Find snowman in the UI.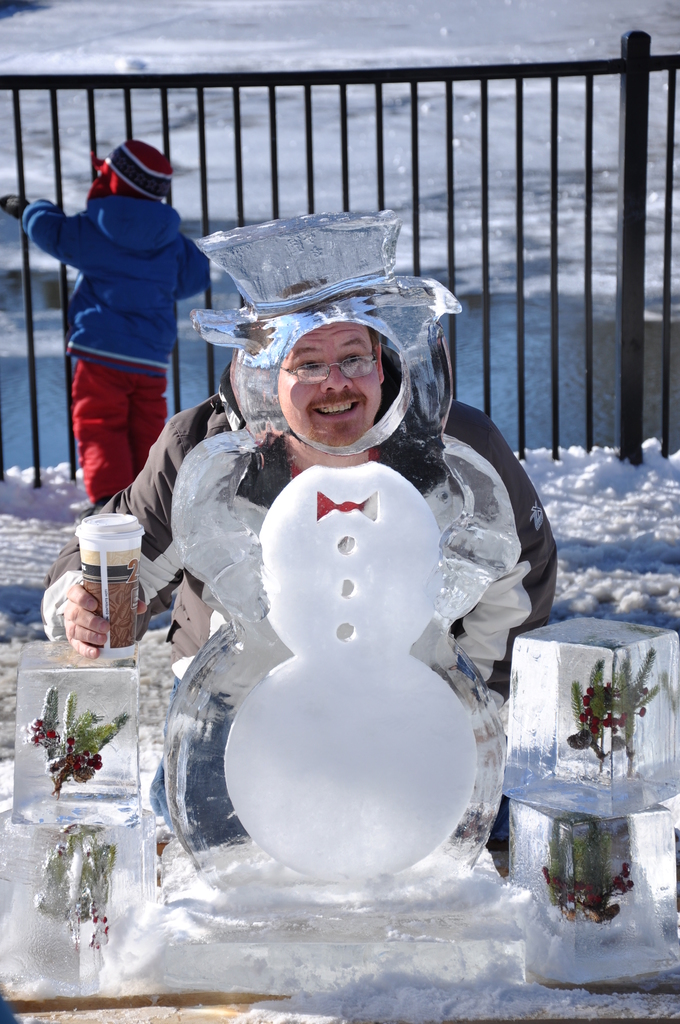
UI element at (63, 211, 560, 884).
